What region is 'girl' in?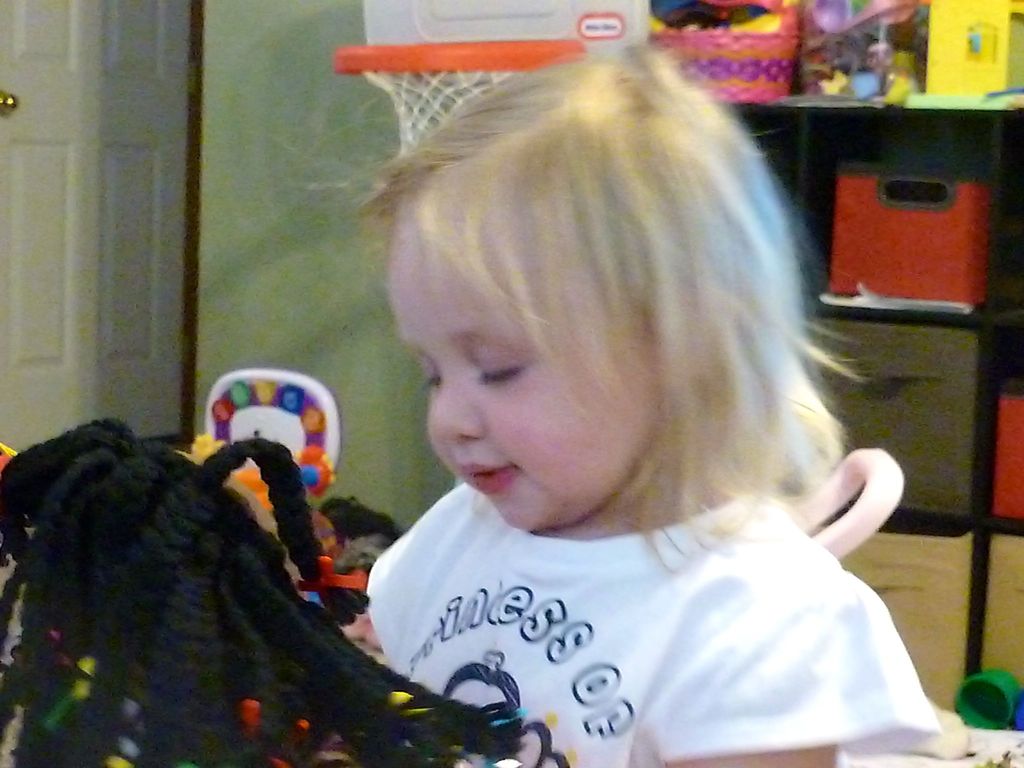
crop(335, 39, 923, 767).
